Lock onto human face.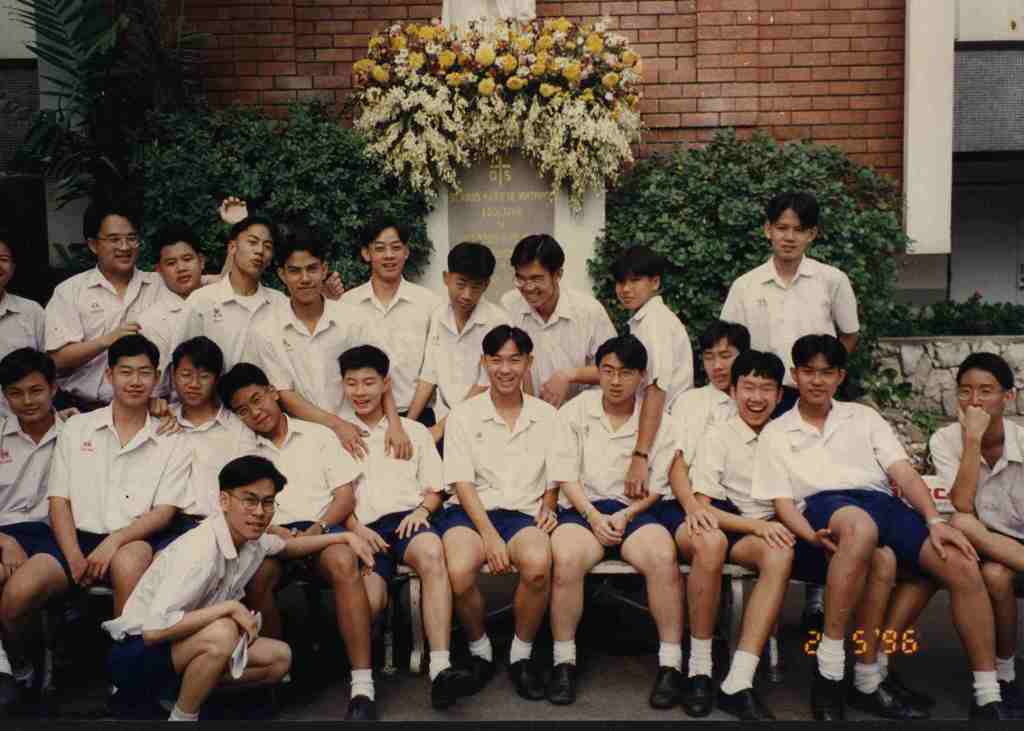
Locked: [483,342,527,394].
